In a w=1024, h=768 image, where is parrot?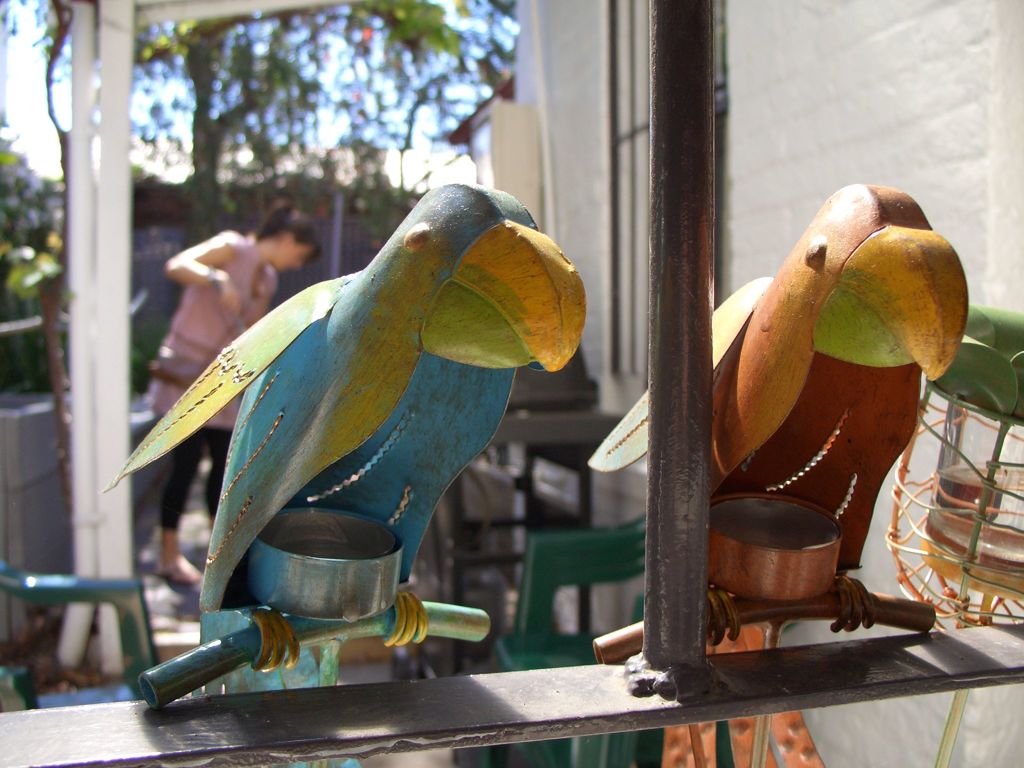
{"left": 584, "top": 179, "right": 968, "bottom": 767}.
